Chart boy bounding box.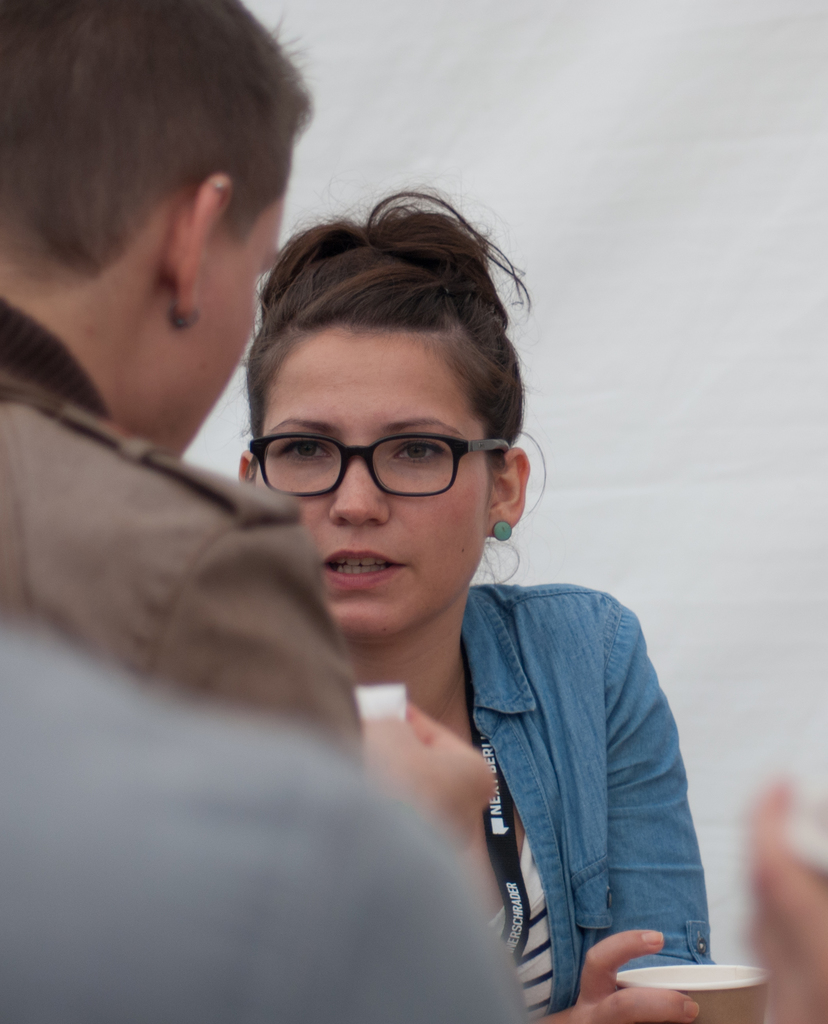
Charted: pyautogui.locateOnScreen(0, 0, 530, 1023).
